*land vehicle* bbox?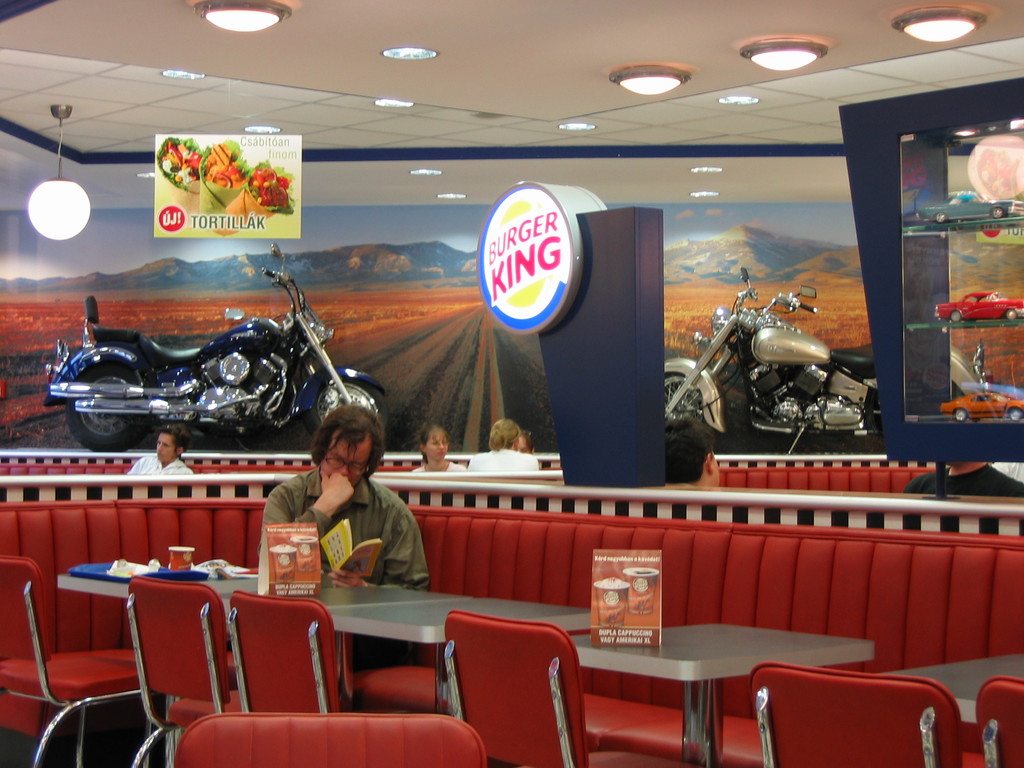
940:390:1023:420
